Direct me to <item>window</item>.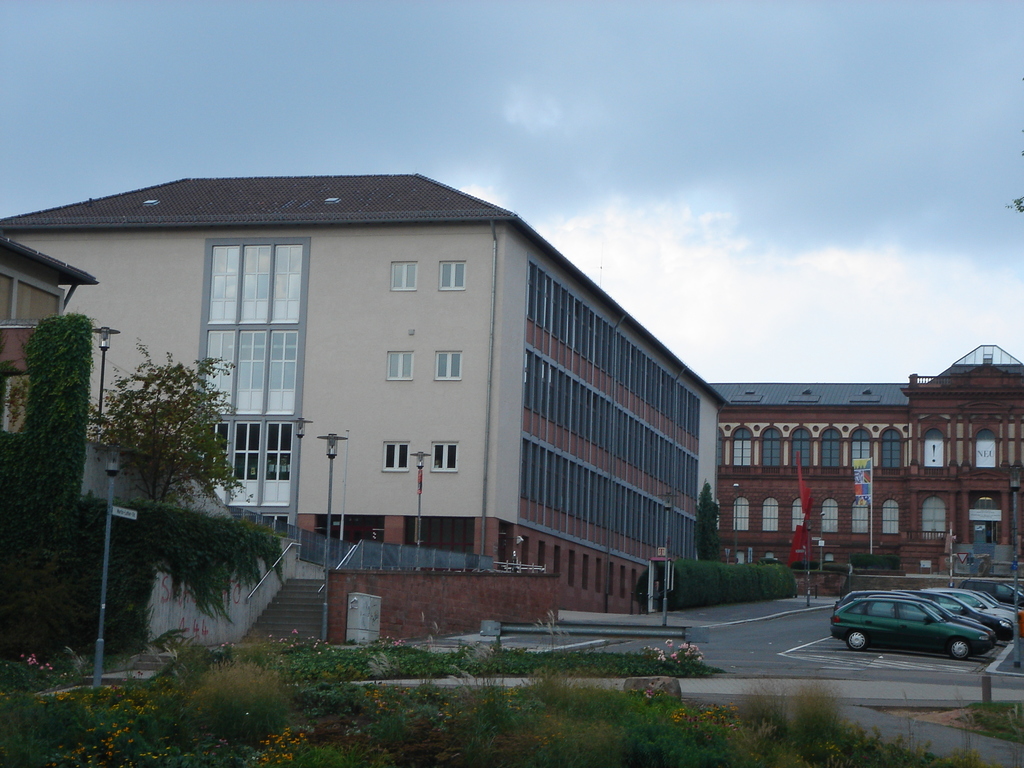
Direction: {"left": 429, "top": 348, "right": 464, "bottom": 383}.
